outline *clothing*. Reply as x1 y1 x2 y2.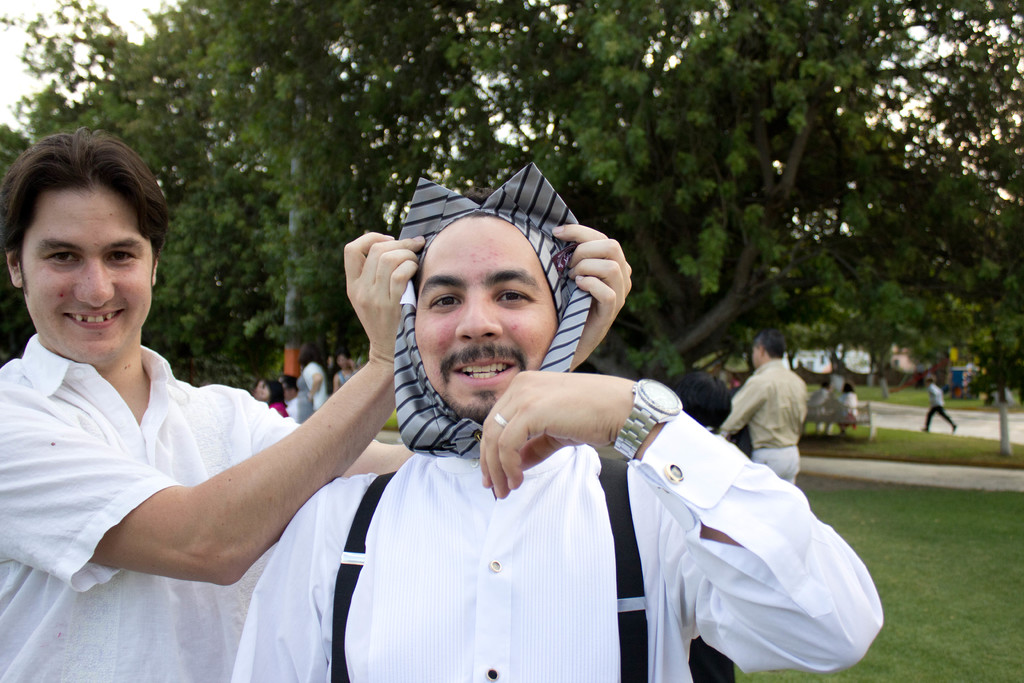
214 327 796 670.
